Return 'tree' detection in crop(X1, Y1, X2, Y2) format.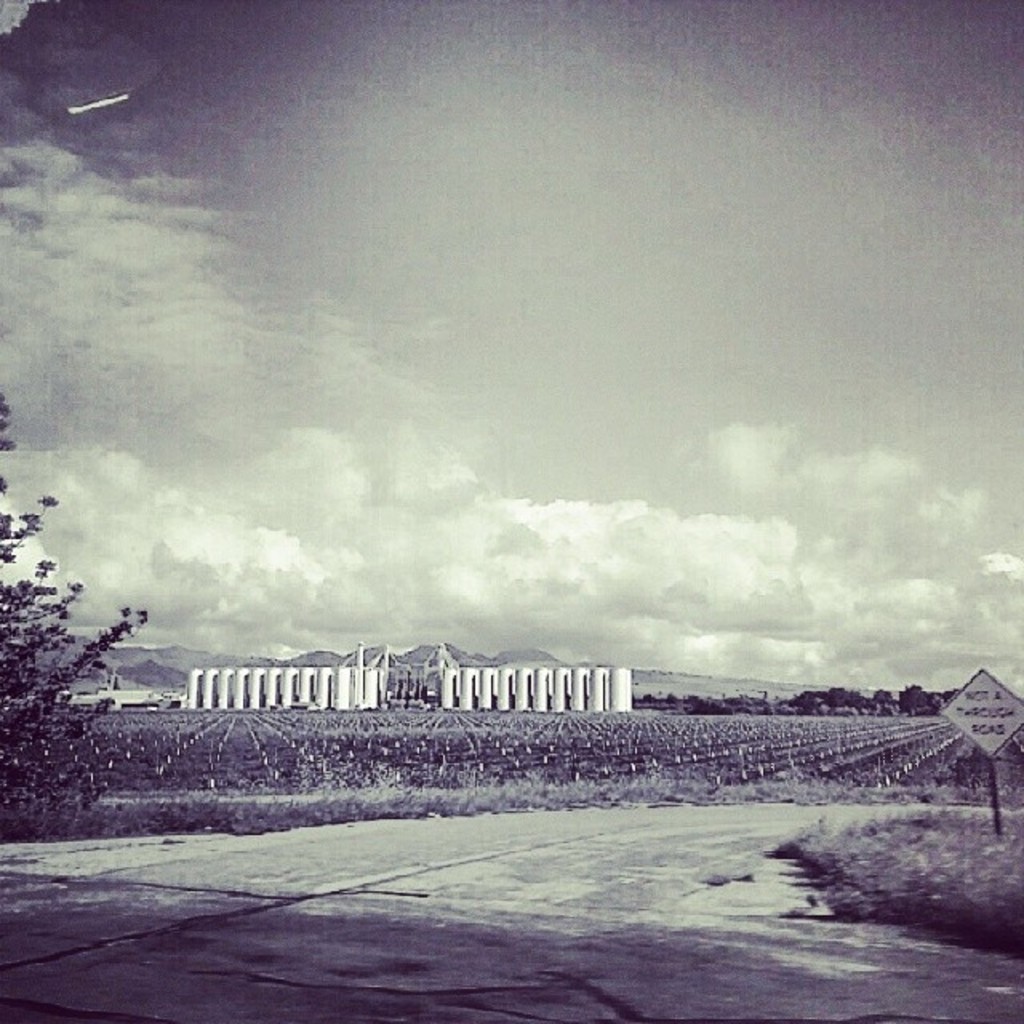
crop(0, 389, 147, 811).
